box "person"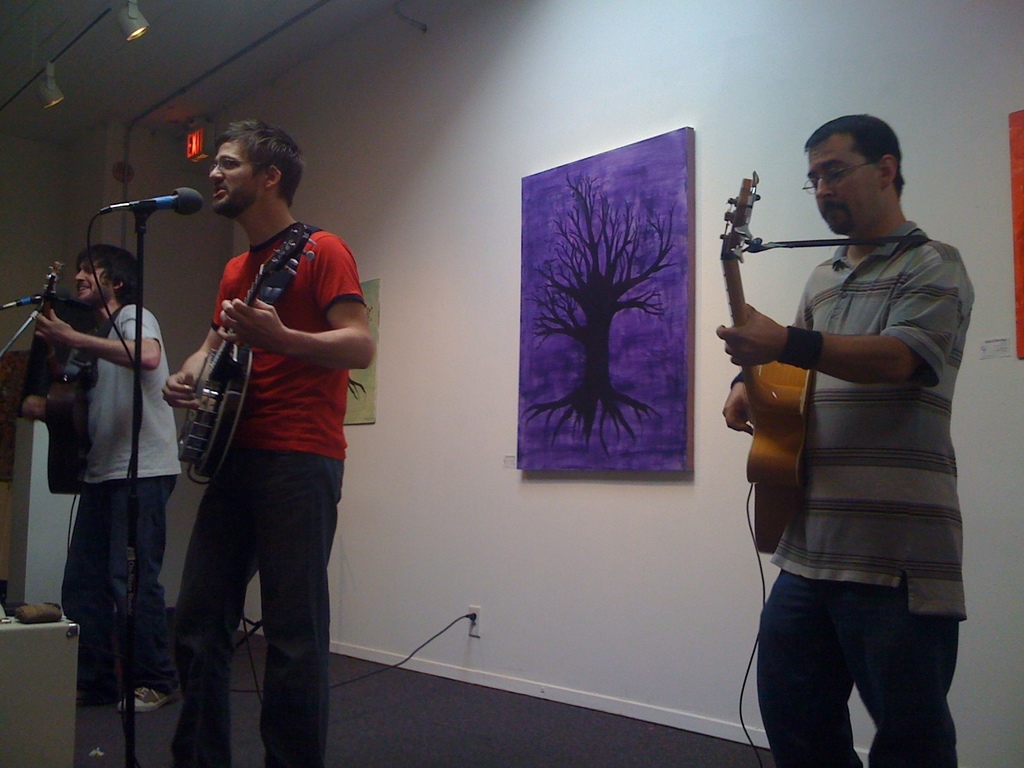
0/291/95/495
